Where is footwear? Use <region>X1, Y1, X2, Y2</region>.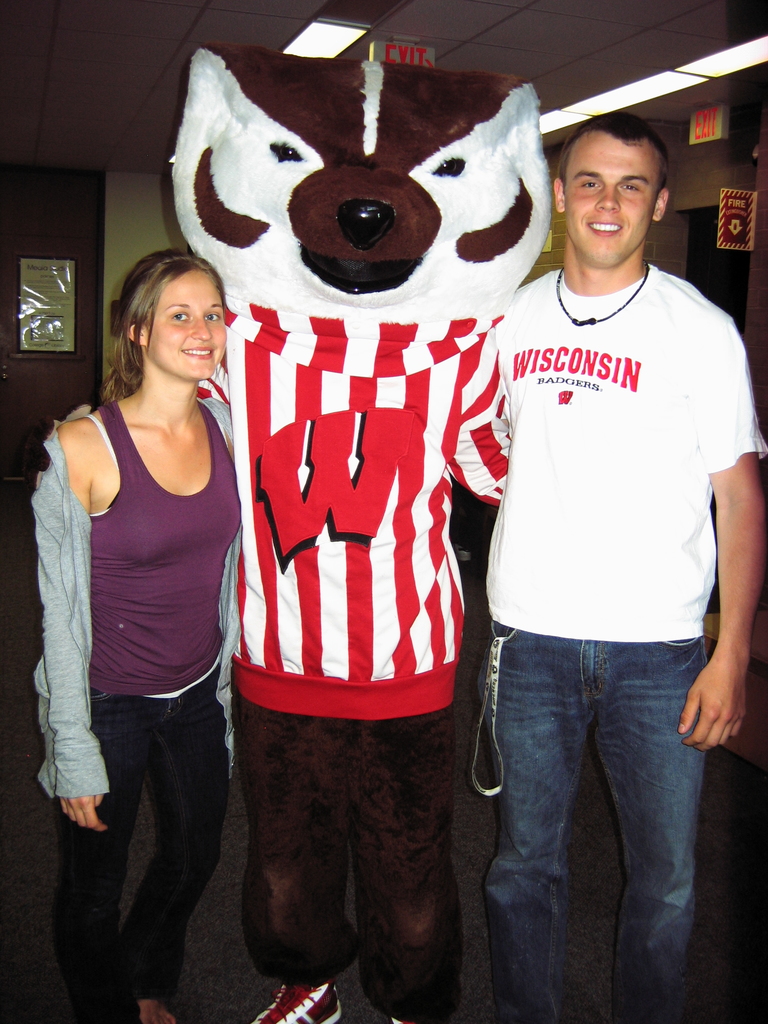
<region>255, 977, 353, 1023</region>.
